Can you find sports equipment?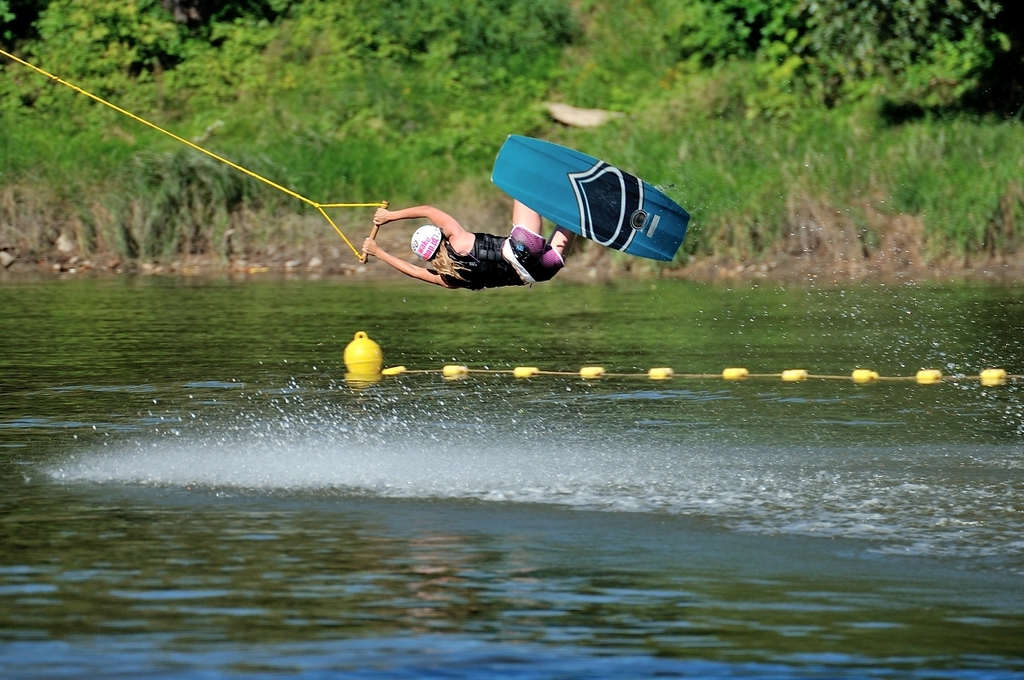
Yes, bounding box: 408:222:442:261.
